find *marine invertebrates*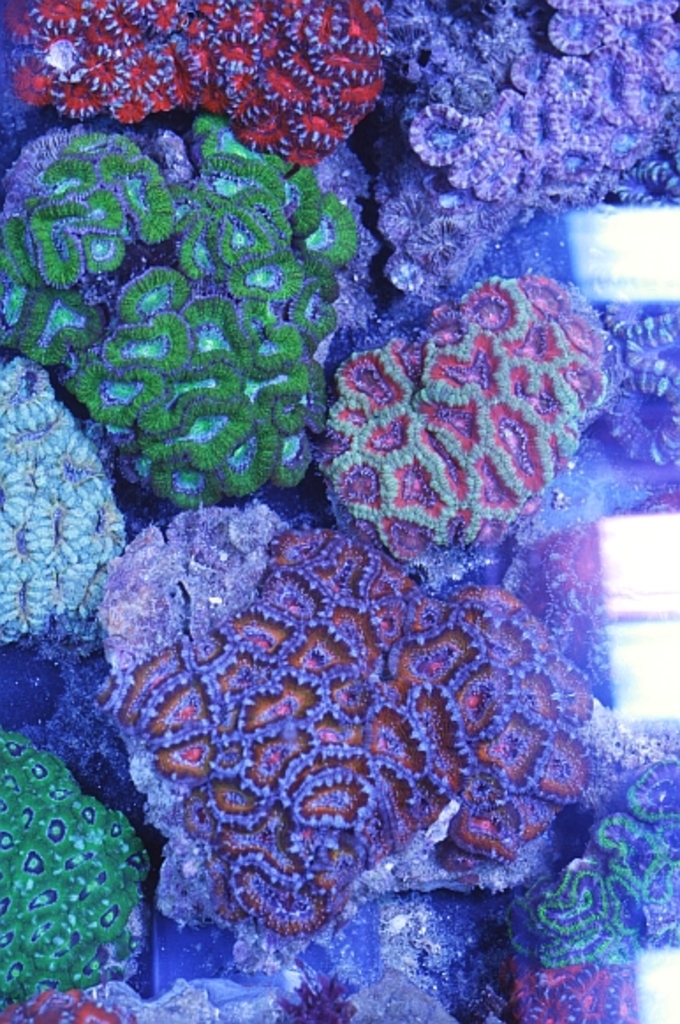
pyautogui.locateOnScreen(0, 335, 132, 657)
